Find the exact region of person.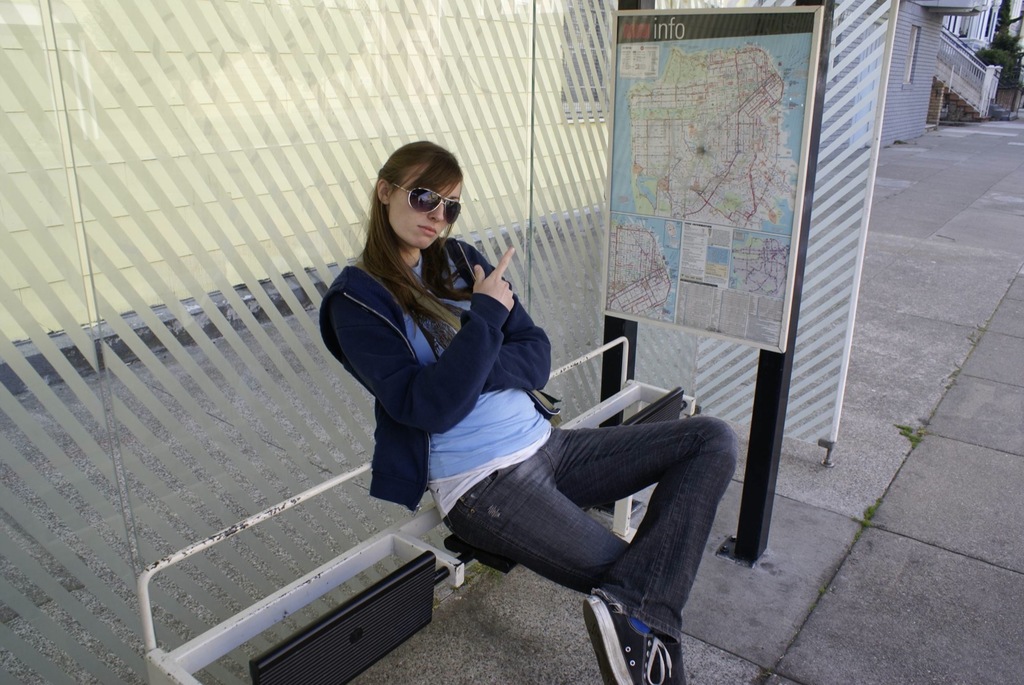
Exact region: l=310, t=134, r=744, b=684.
